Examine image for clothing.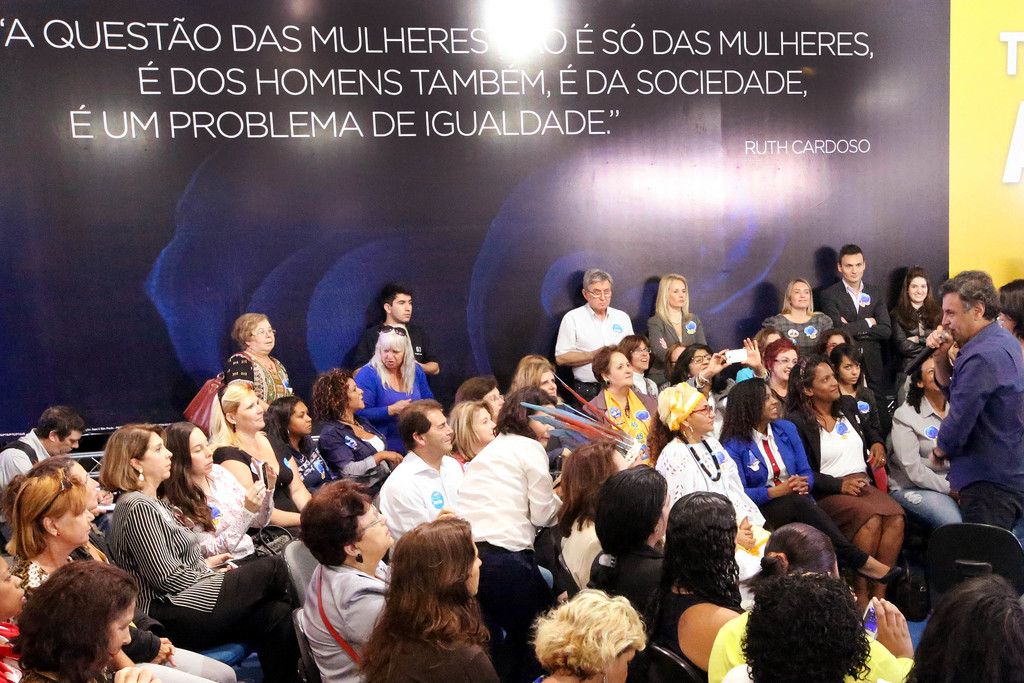
Examination result: 633, 363, 660, 398.
